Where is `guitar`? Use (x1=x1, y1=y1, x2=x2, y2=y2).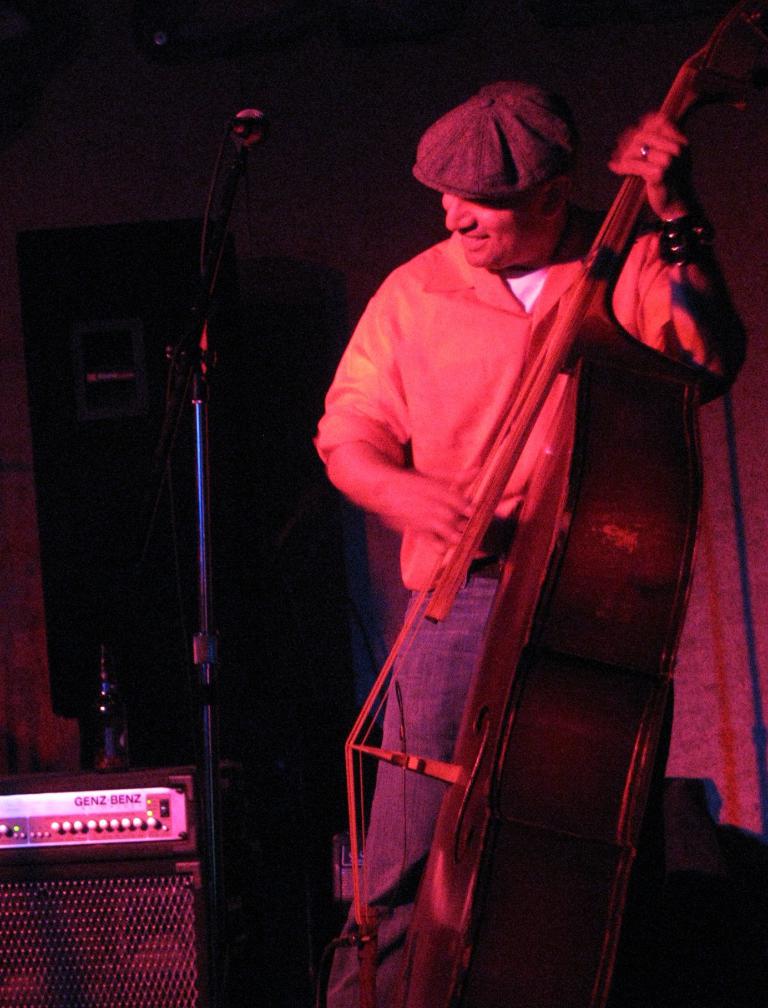
(x1=336, y1=0, x2=767, y2=1007).
